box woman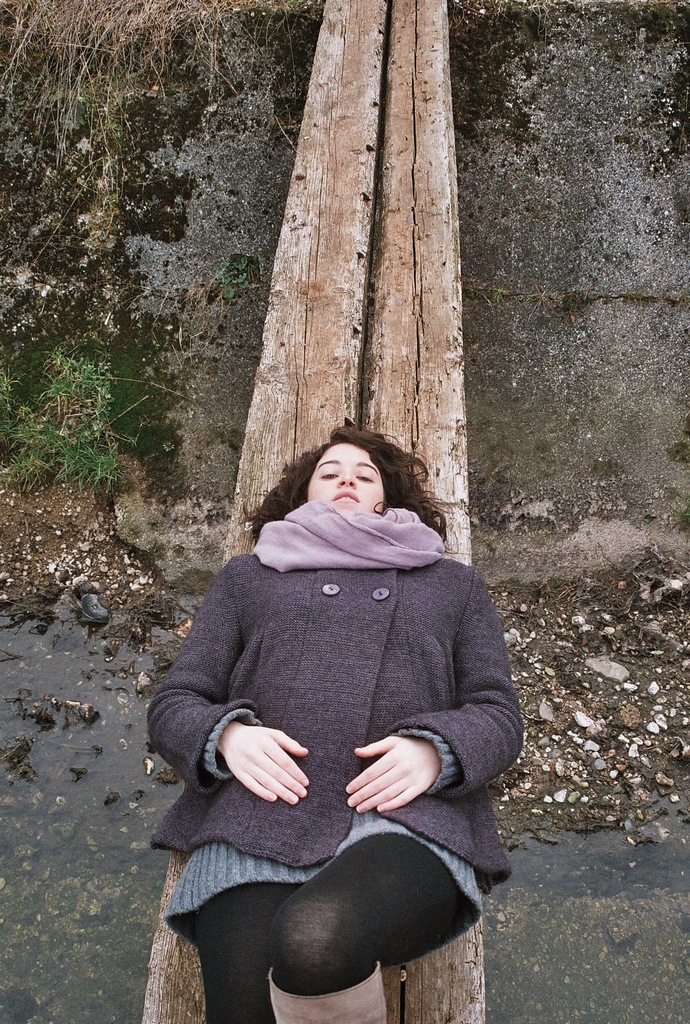
x1=136 y1=368 x2=518 y2=1023
